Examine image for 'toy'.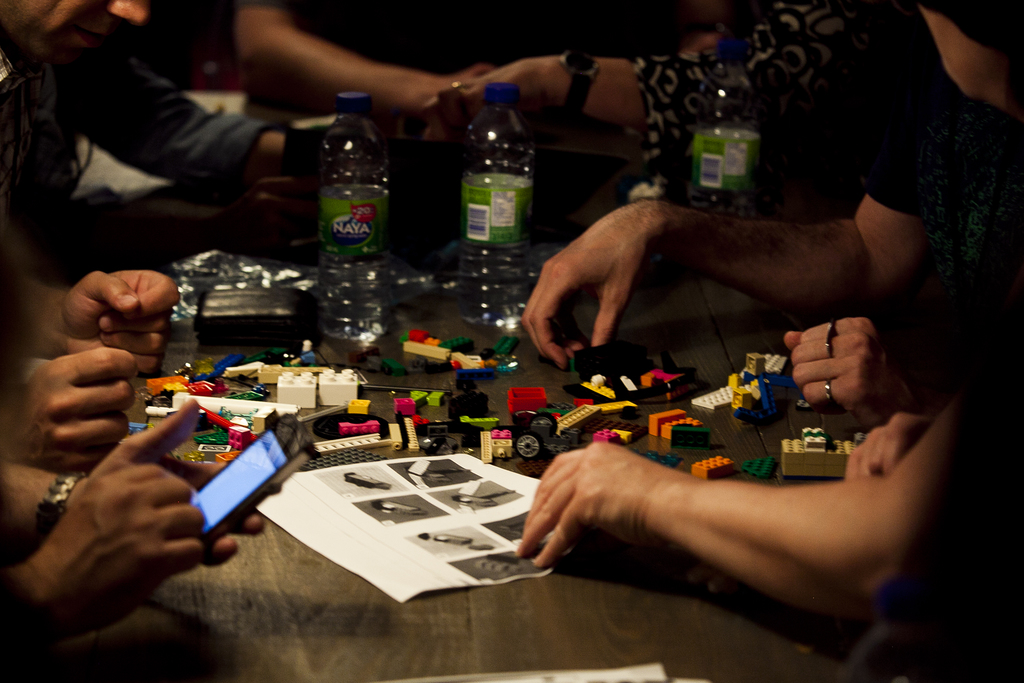
Examination result: (304,450,387,471).
